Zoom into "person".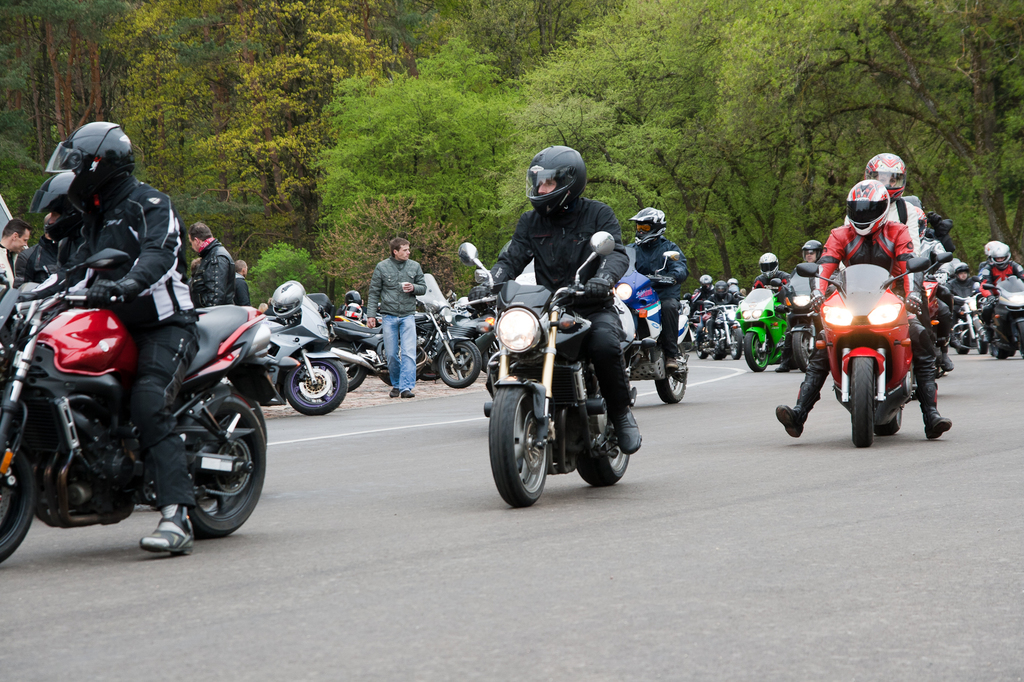
Zoom target: bbox=(483, 145, 630, 455).
